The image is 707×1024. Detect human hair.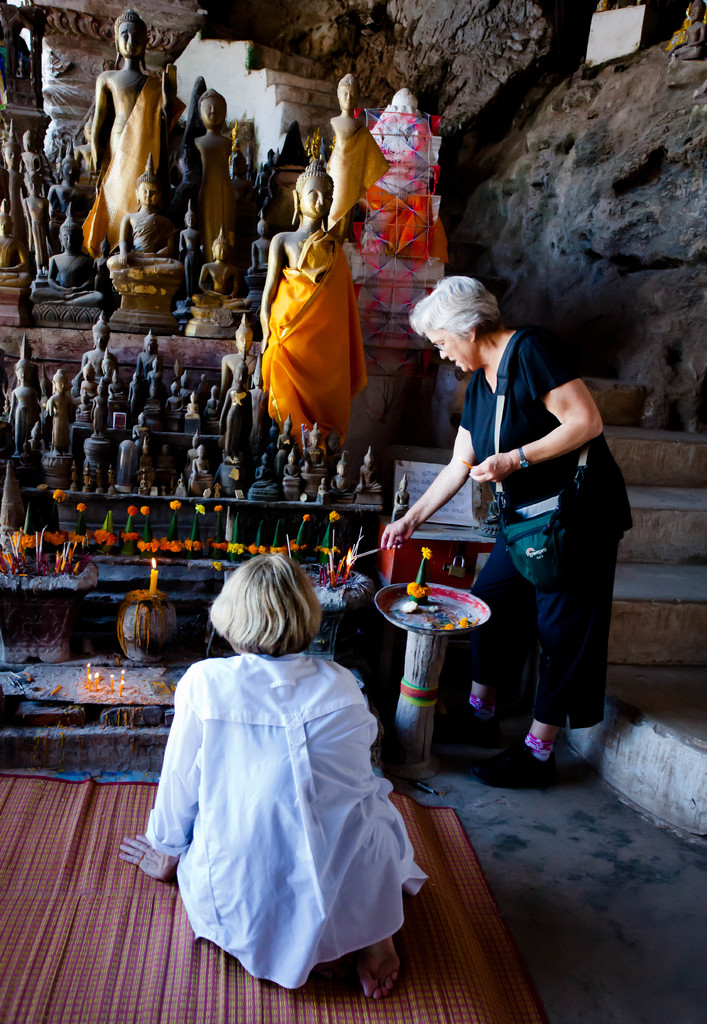
Detection: rect(295, 157, 334, 199).
